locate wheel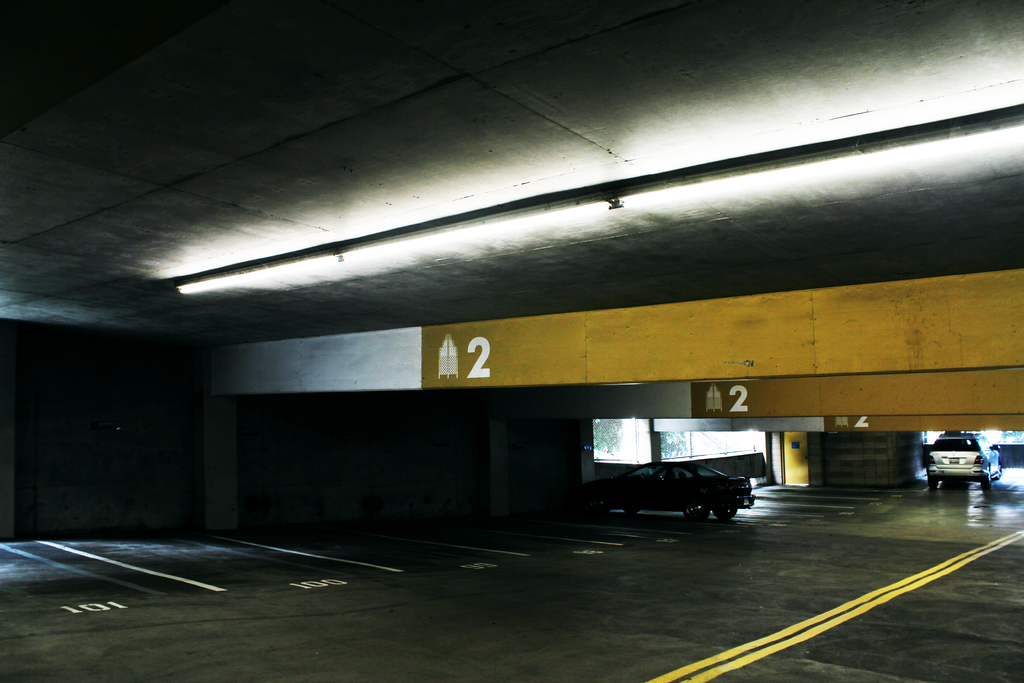
[927, 481, 937, 491]
